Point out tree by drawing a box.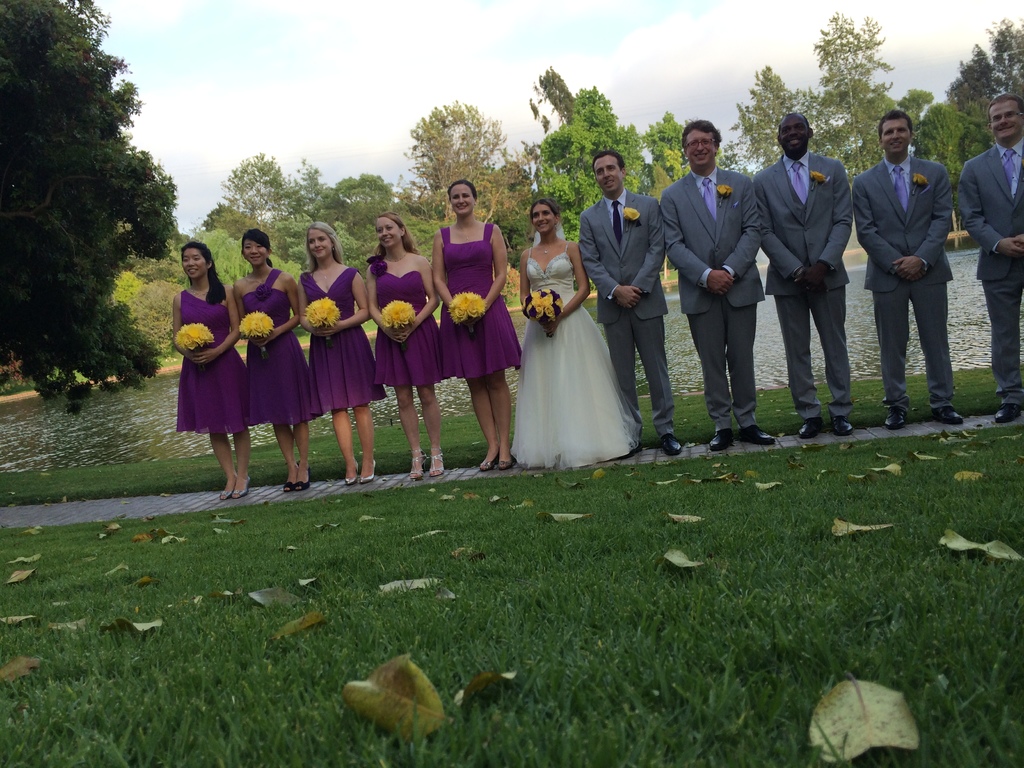
<box>936,13,1023,119</box>.
